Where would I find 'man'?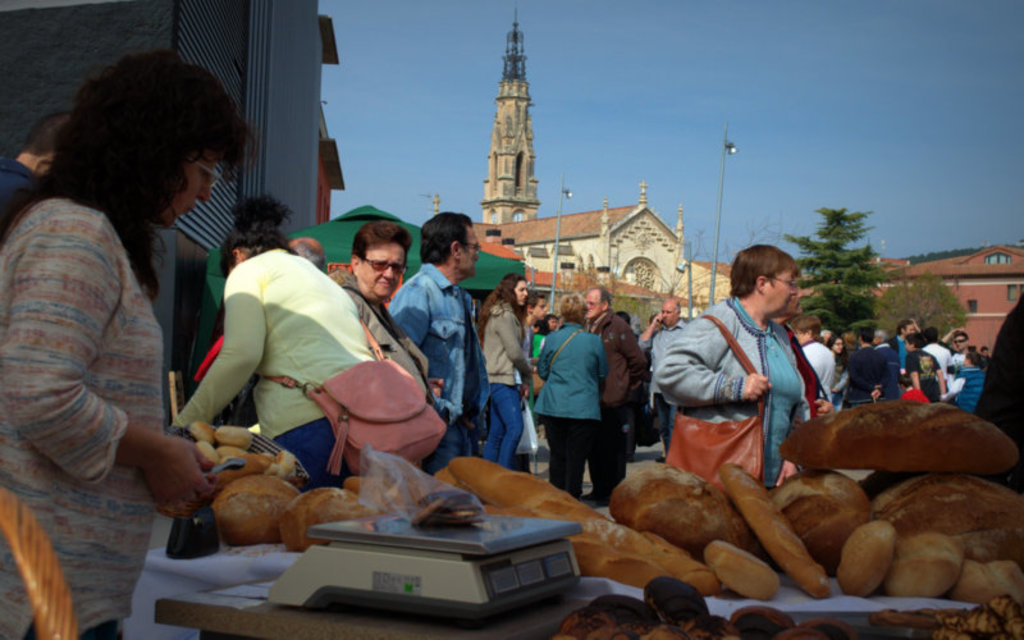
At Rect(389, 215, 479, 471).
